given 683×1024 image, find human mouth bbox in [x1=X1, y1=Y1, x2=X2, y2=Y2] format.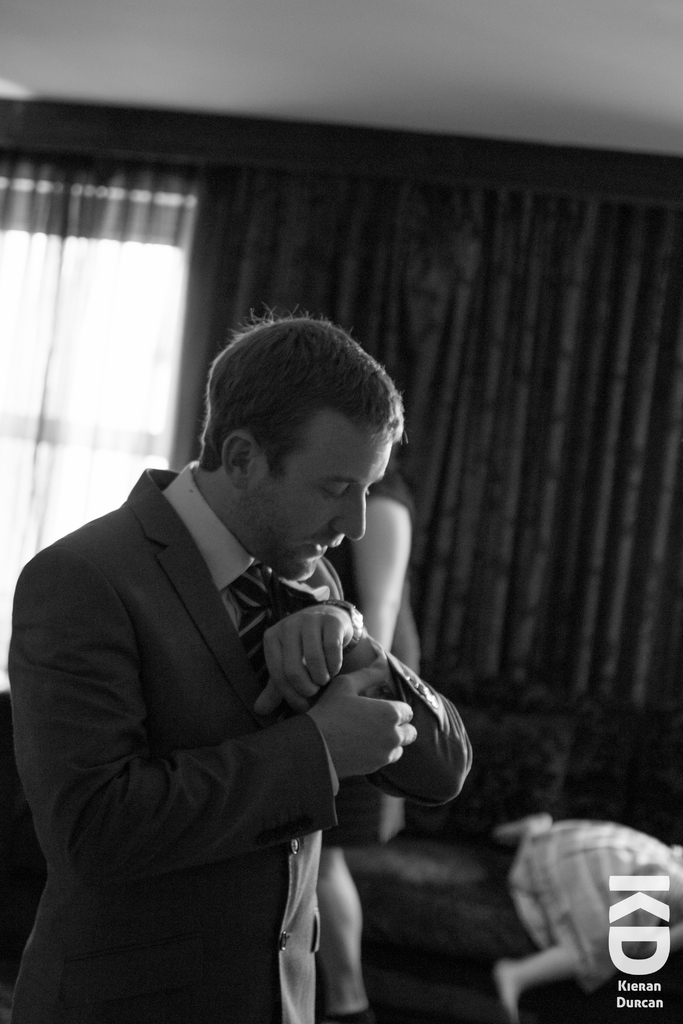
[x1=307, y1=541, x2=336, y2=548].
